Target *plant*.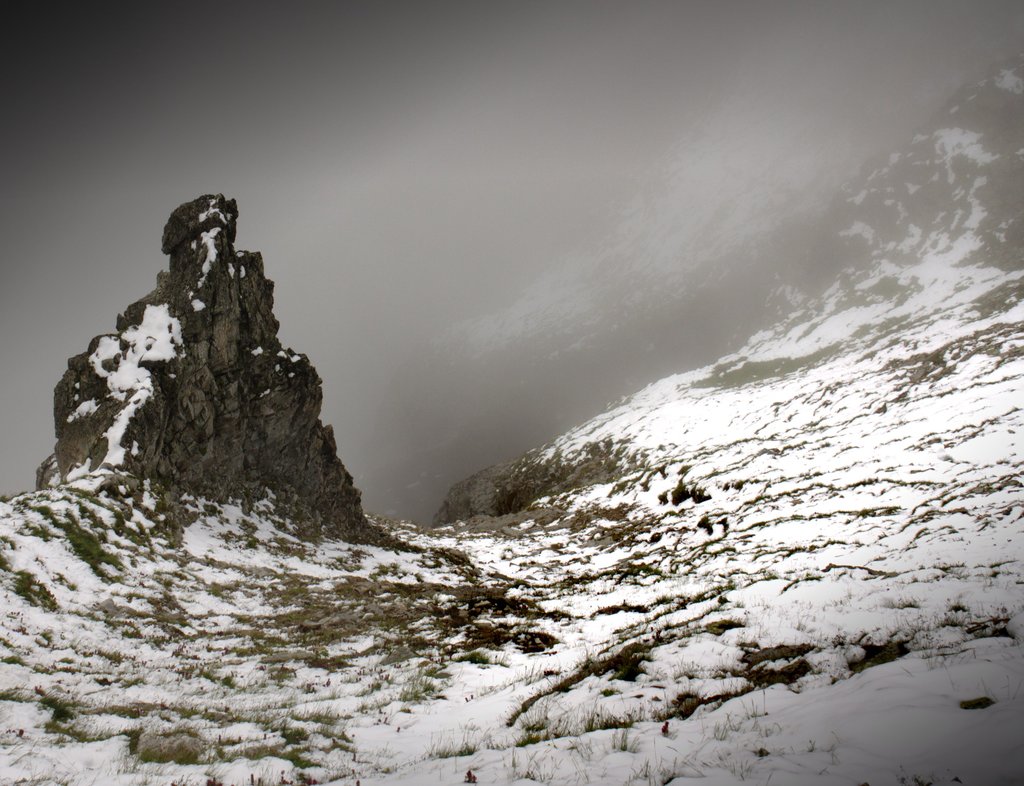
Target region: (694, 610, 740, 630).
